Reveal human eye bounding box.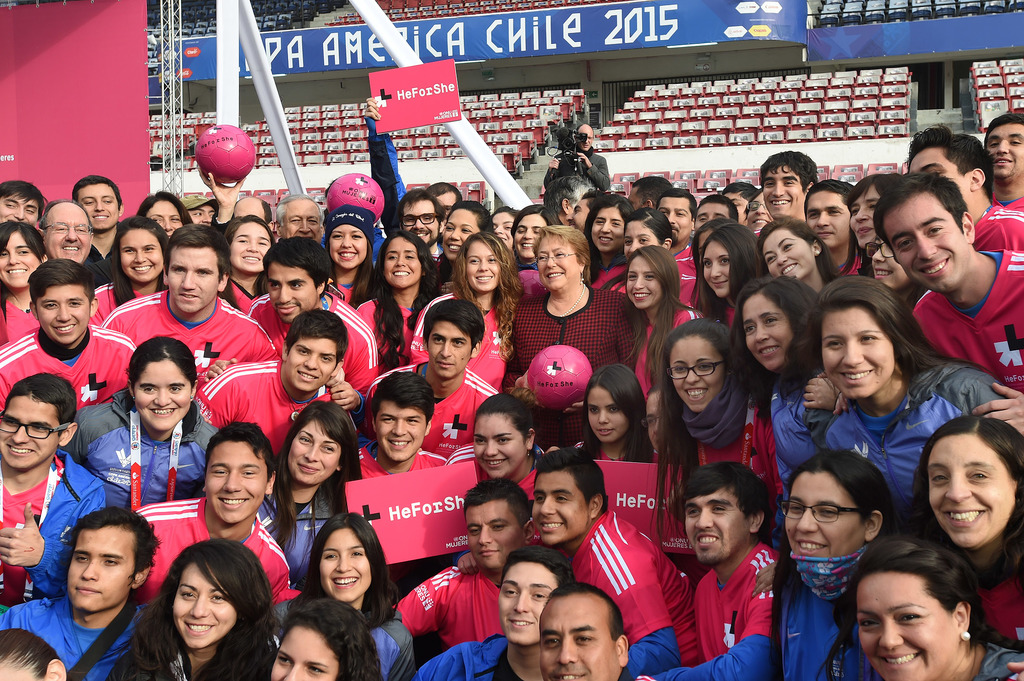
Revealed: <box>534,495,546,502</box>.
